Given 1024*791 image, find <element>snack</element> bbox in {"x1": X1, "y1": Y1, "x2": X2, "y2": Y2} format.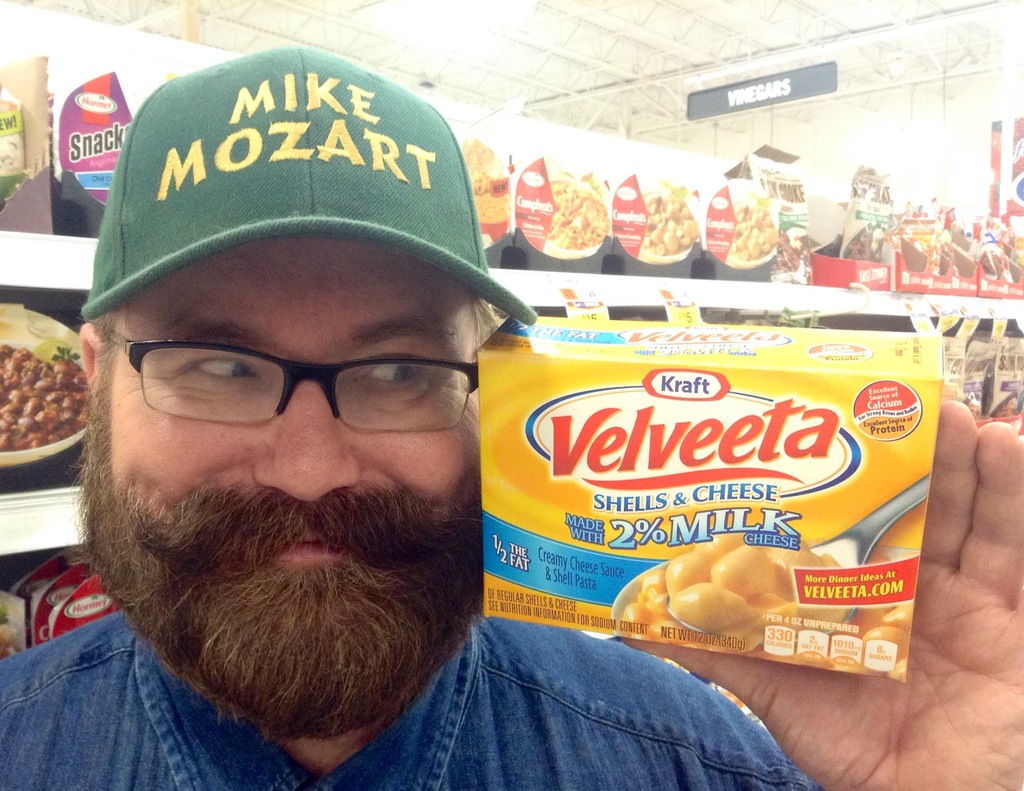
{"x1": 0, "y1": 343, "x2": 92, "y2": 449}.
